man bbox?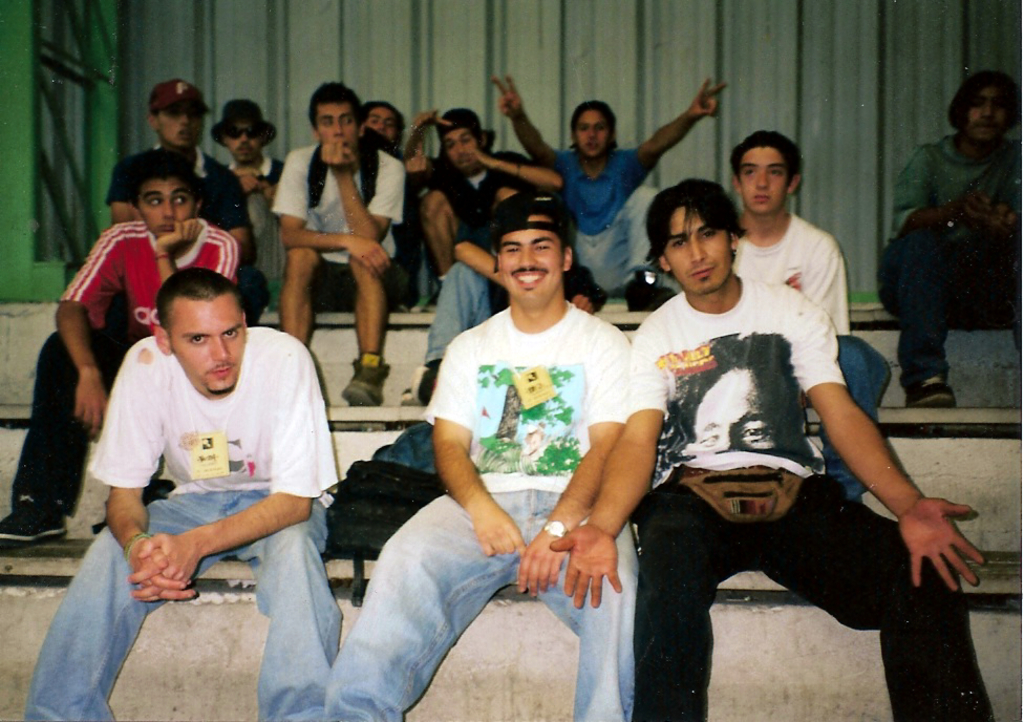
region(729, 129, 894, 500)
